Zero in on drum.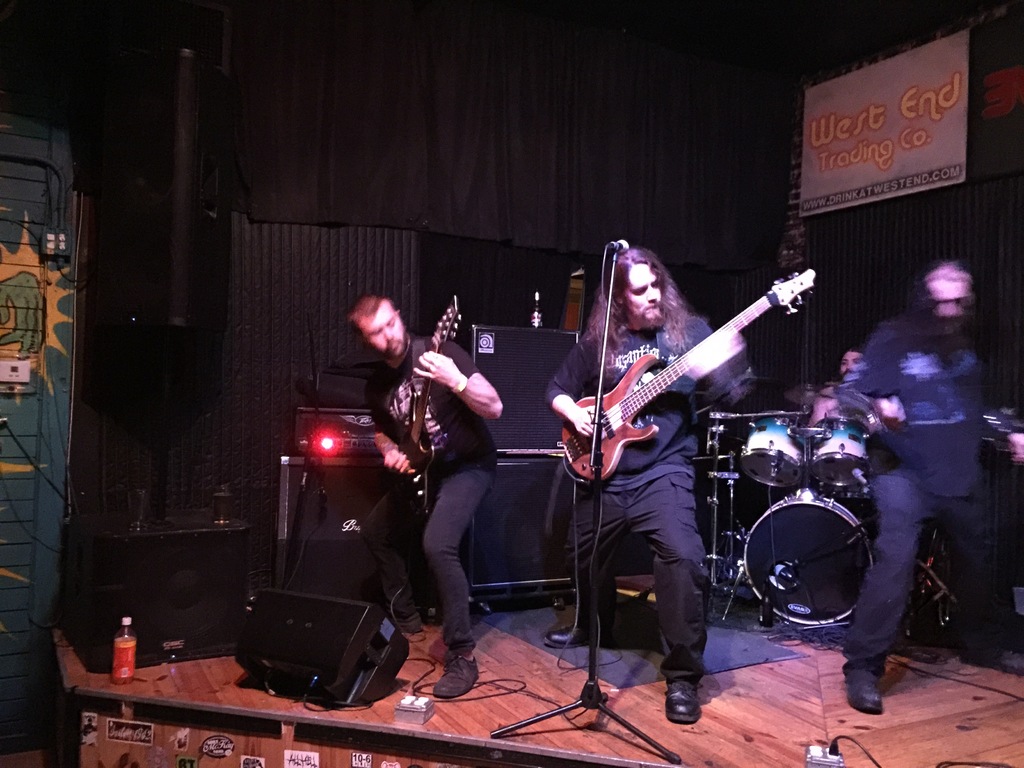
Zeroed in: bbox=(809, 417, 871, 490).
